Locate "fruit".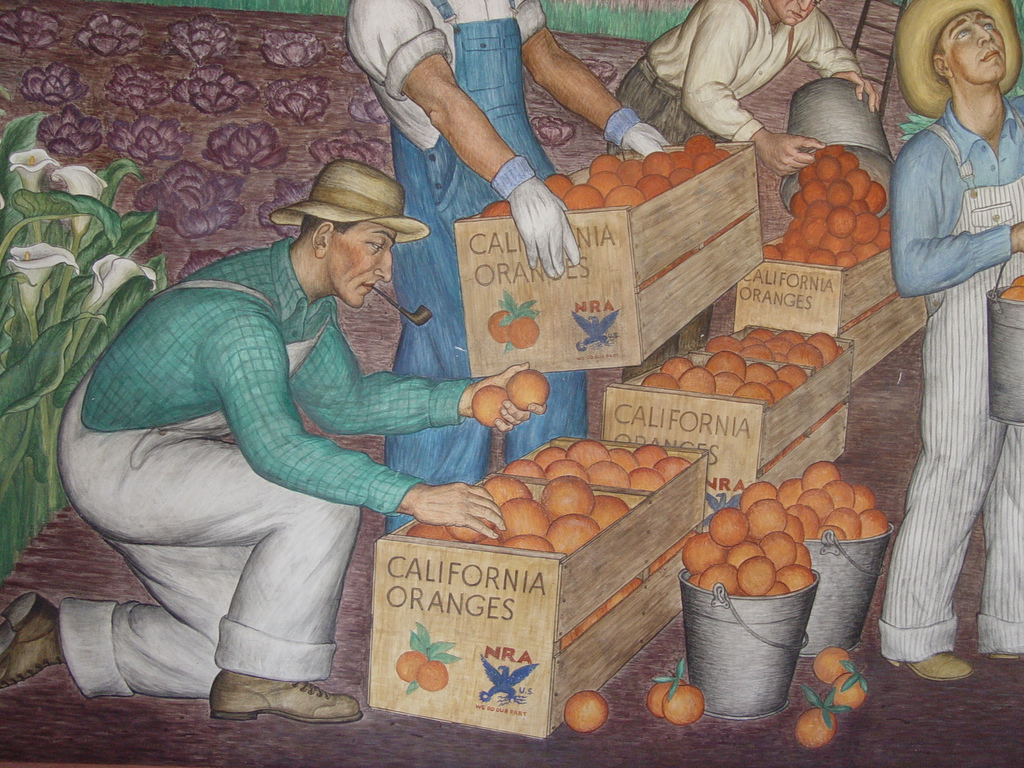
Bounding box: {"x1": 647, "y1": 673, "x2": 694, "y2": 719}.
